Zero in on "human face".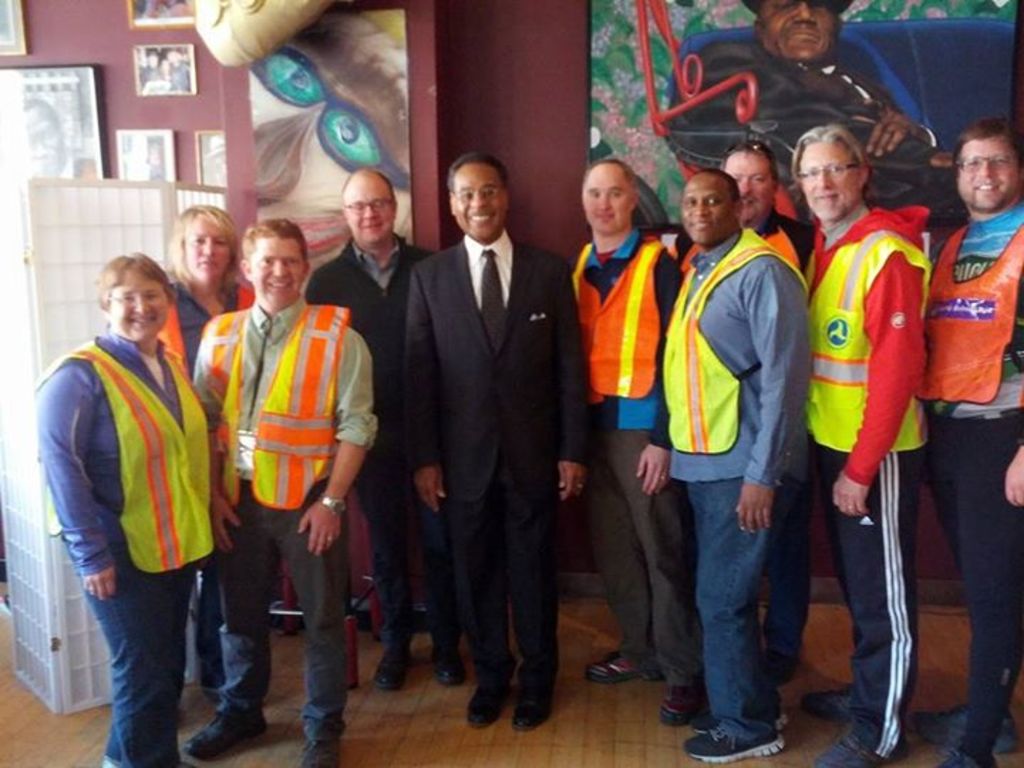
Zeroed in: crop(579, 164, 630, 235).
